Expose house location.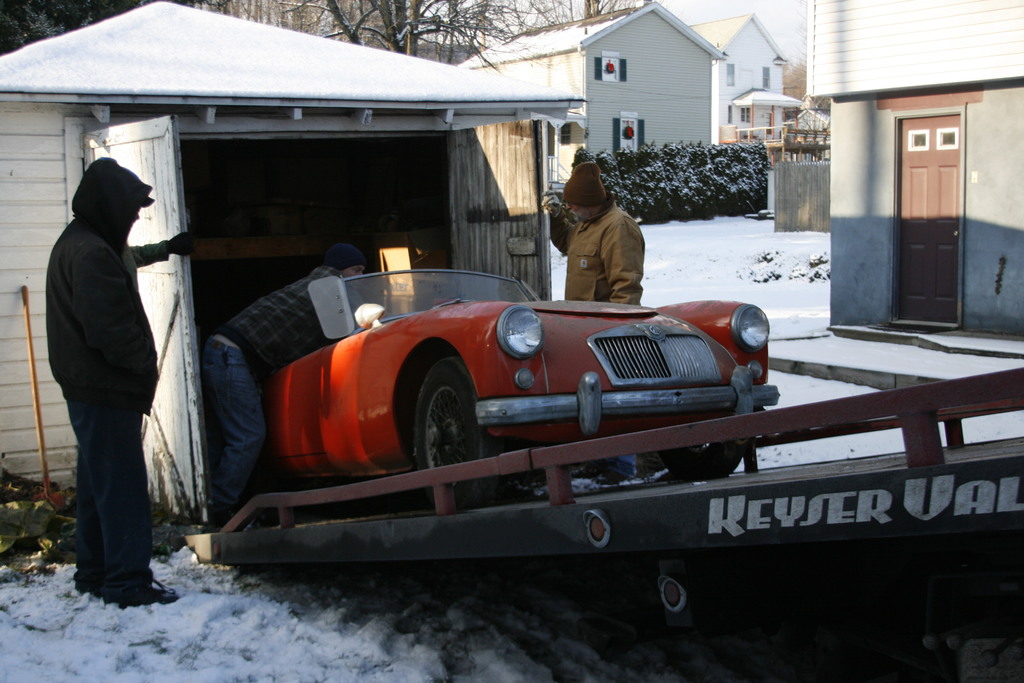
Exposed at select_region(803, 0, 1023, 356).
